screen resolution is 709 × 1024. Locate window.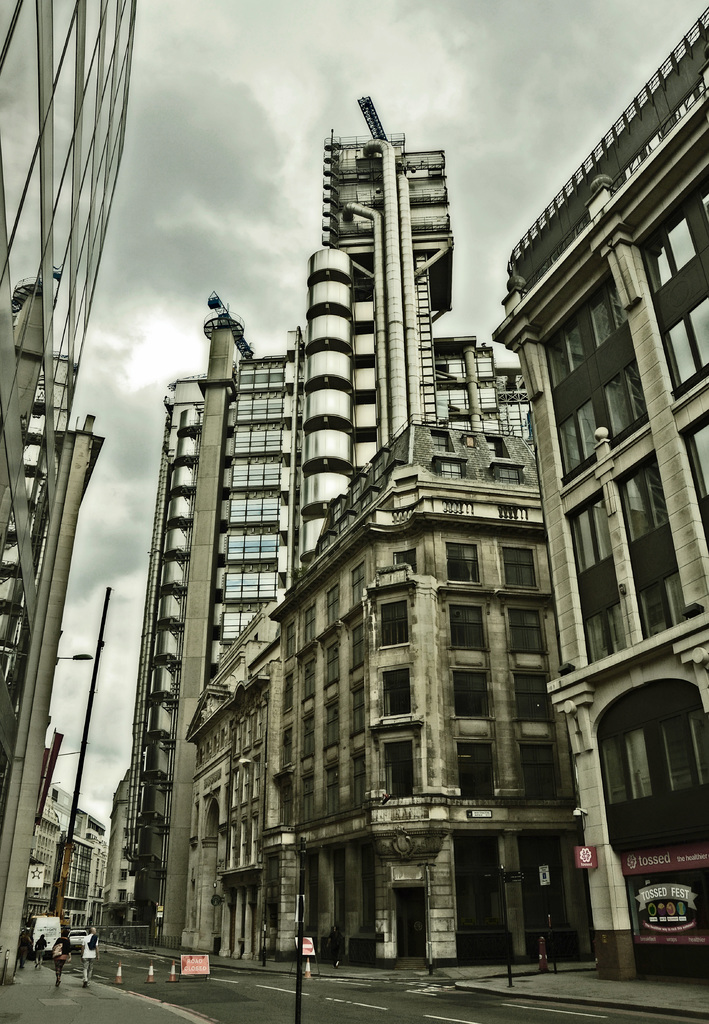
331, 491, 341, 517.
